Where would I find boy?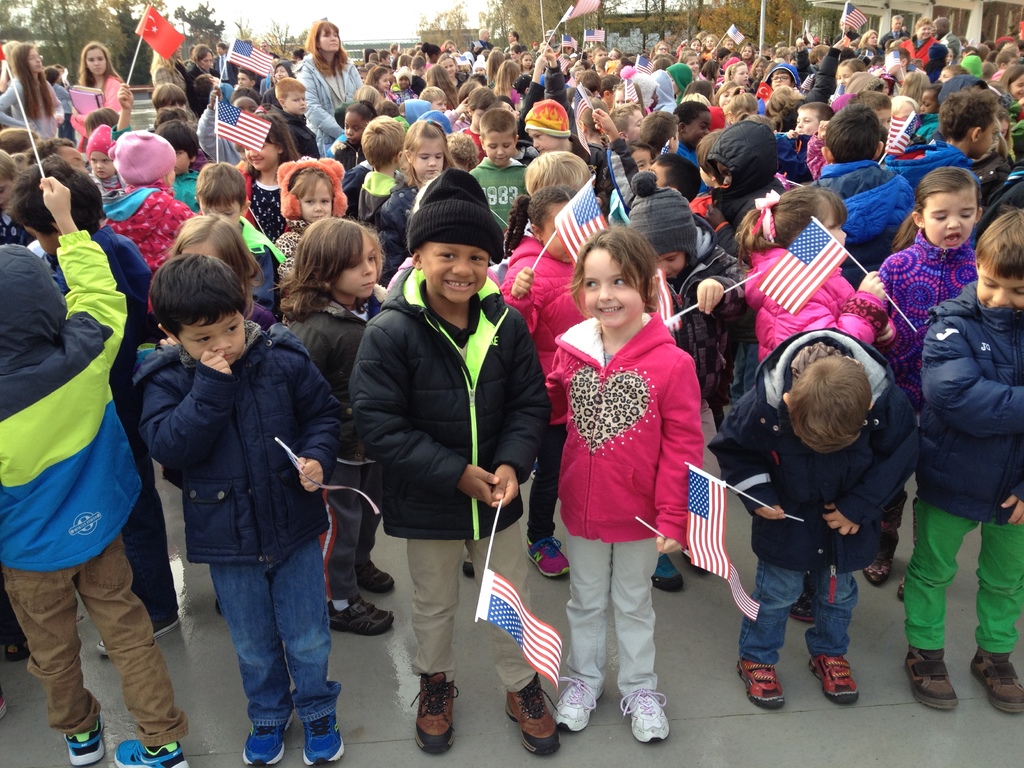
At <bbox>846, 89, 895, 140</bbox>.
